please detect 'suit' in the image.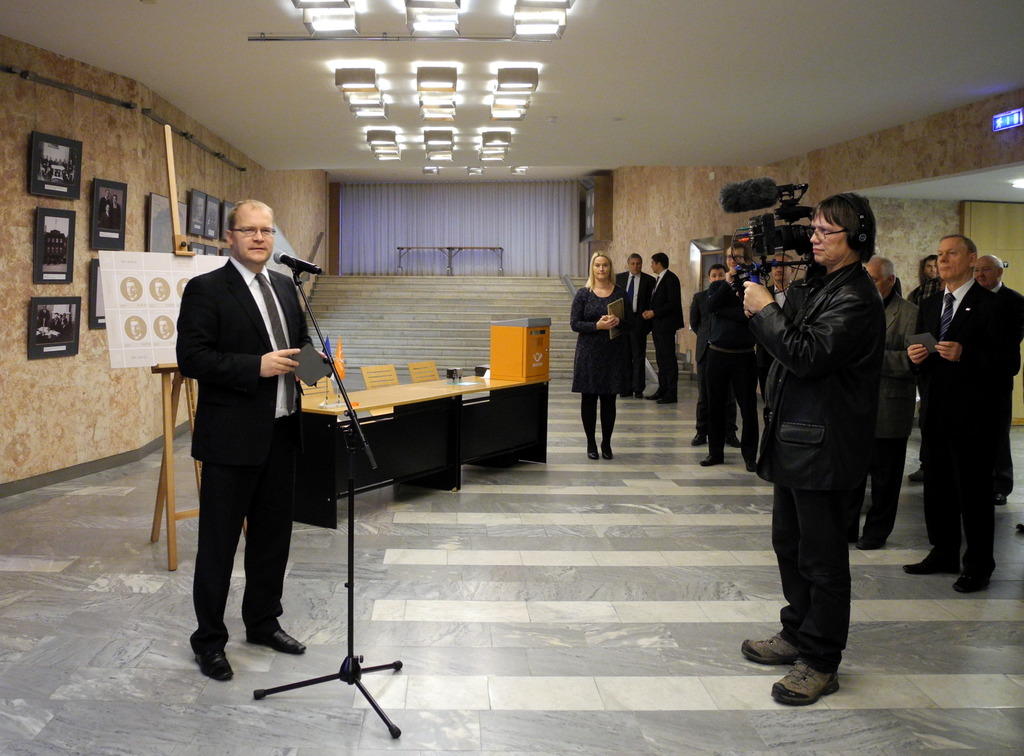
[x1=164, y1=198, x2=314, y2=688].
